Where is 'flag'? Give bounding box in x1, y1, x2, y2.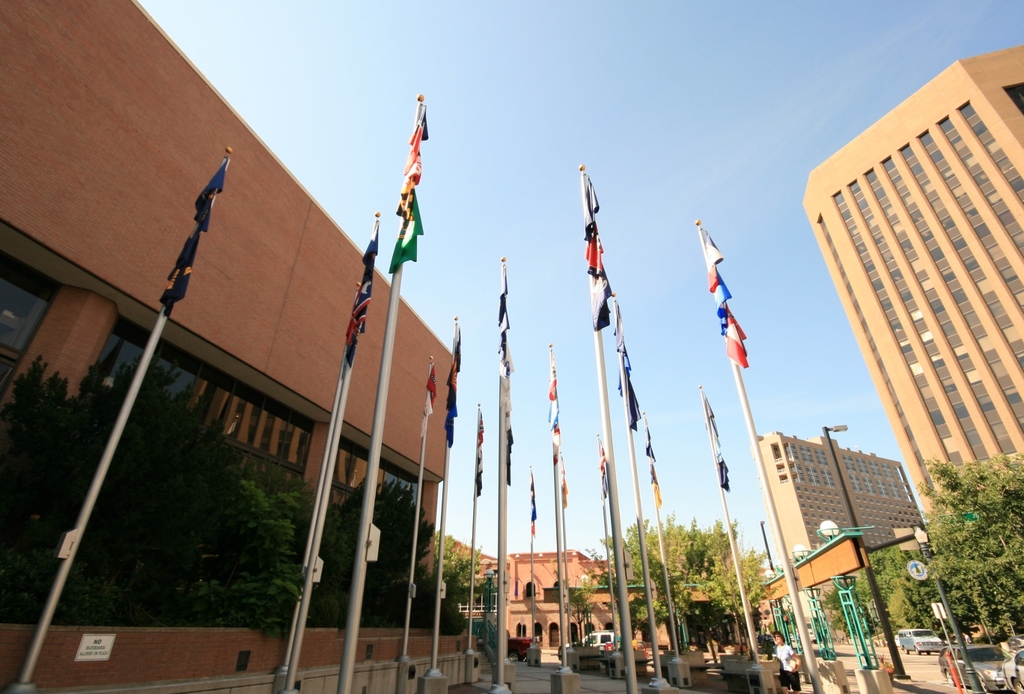
702, 396, 730, 502.
